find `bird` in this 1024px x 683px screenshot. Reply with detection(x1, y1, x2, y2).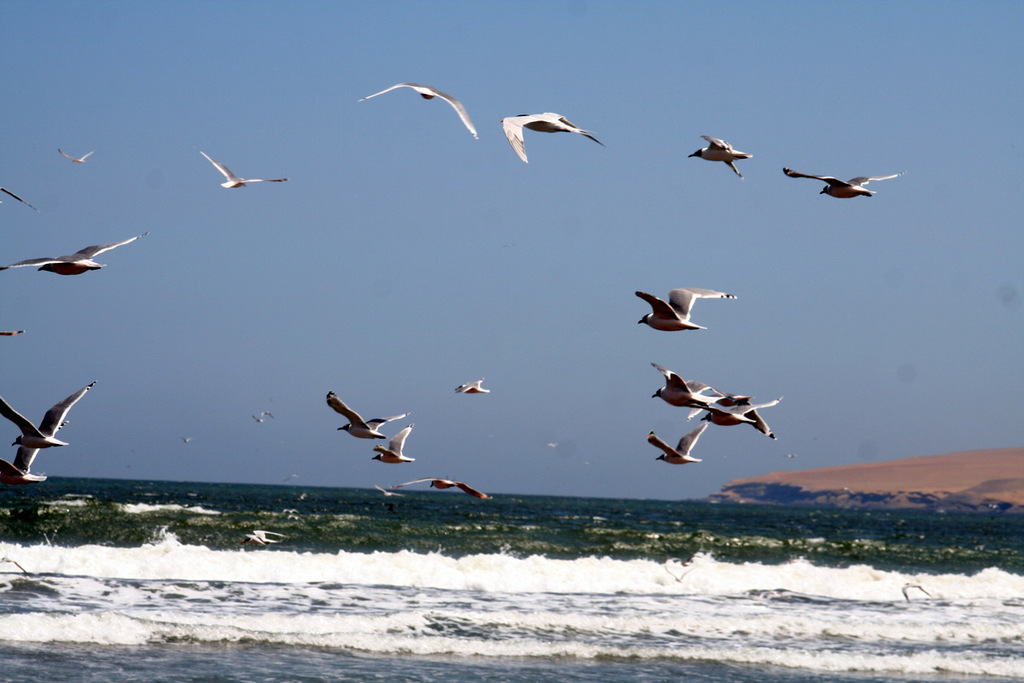
detection(179, 436, 193, 443).
